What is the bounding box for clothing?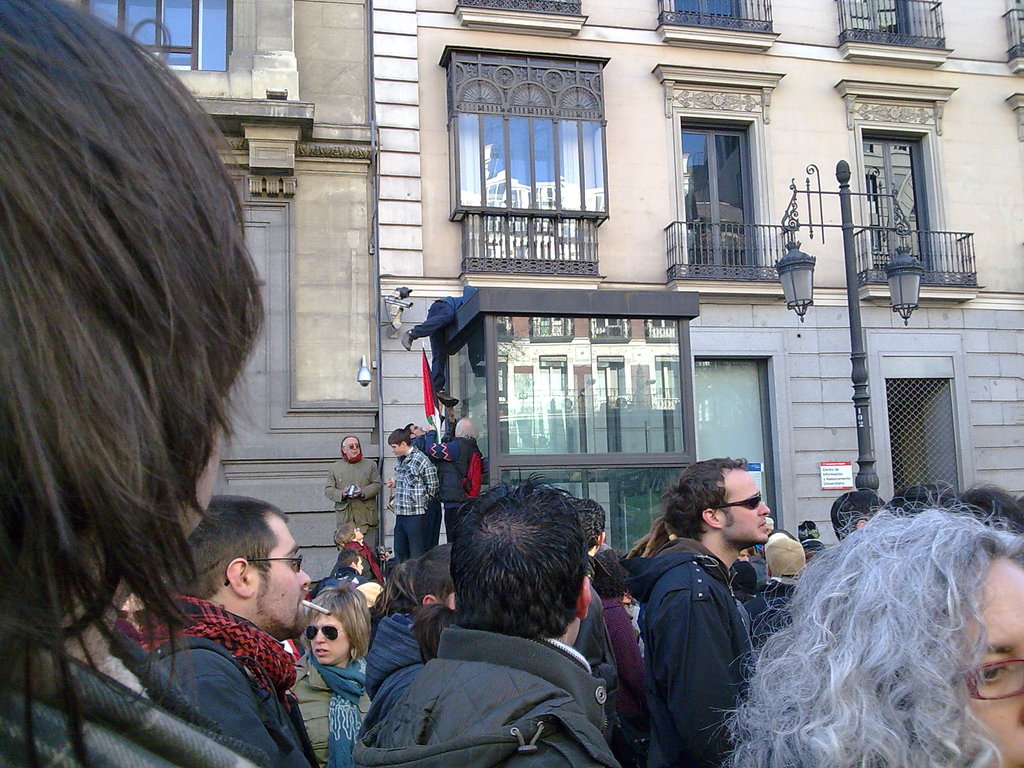
(x1=614, y1=526, x2=762, y2=763).
